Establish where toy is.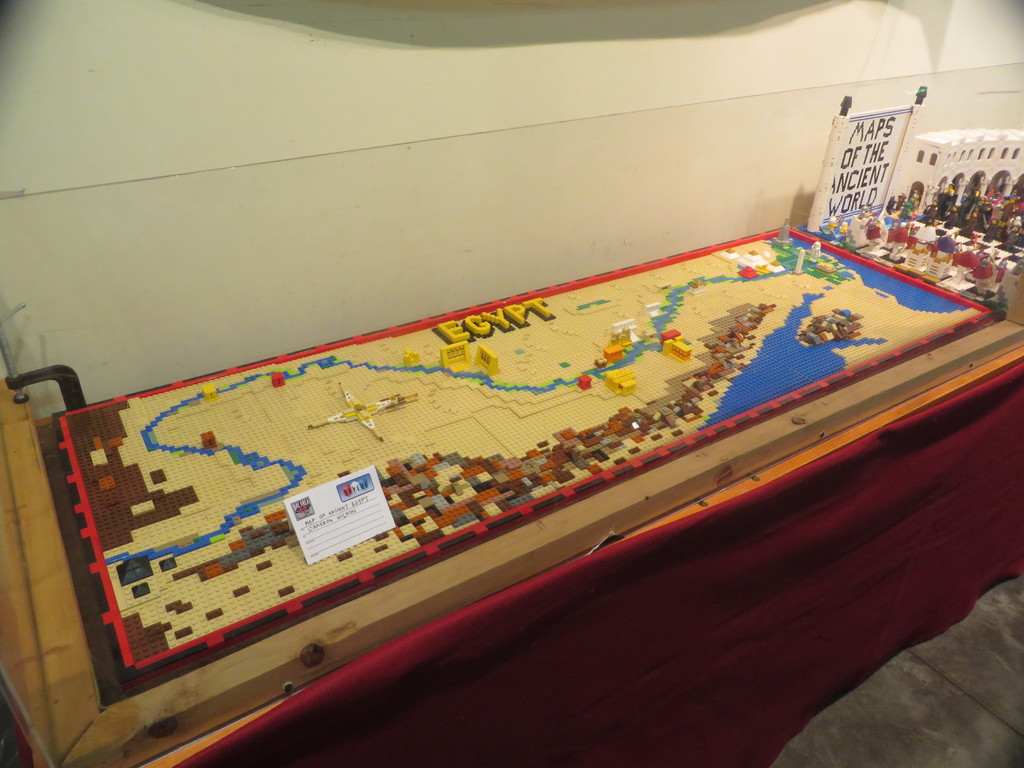
Established at 600:342:623:362.
